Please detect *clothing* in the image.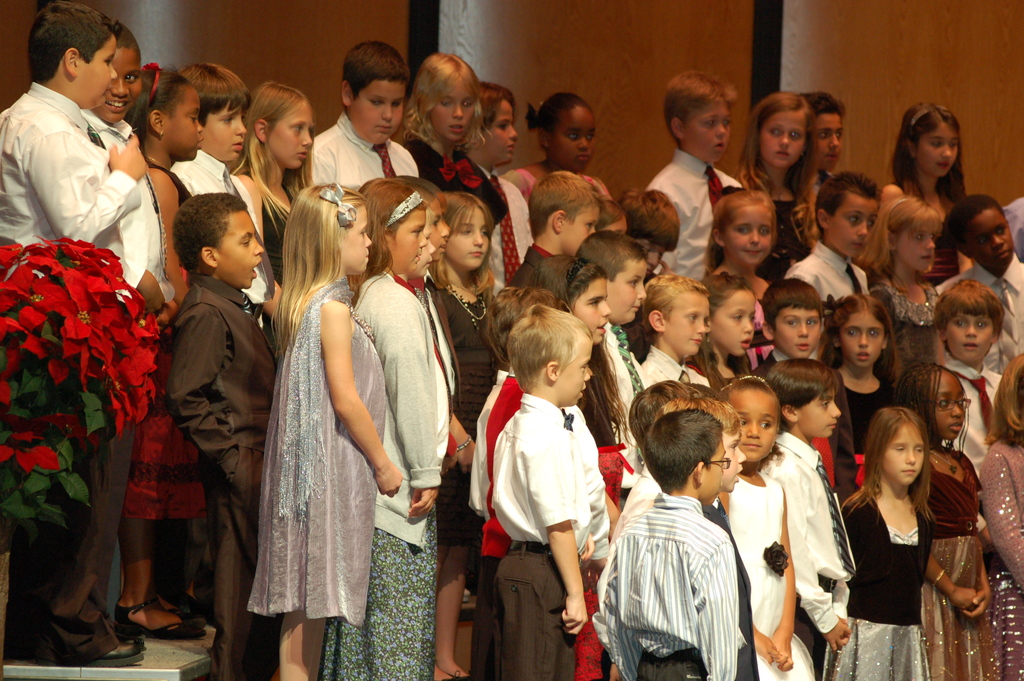
[left=492, top=539, right=574, bottom=680].
